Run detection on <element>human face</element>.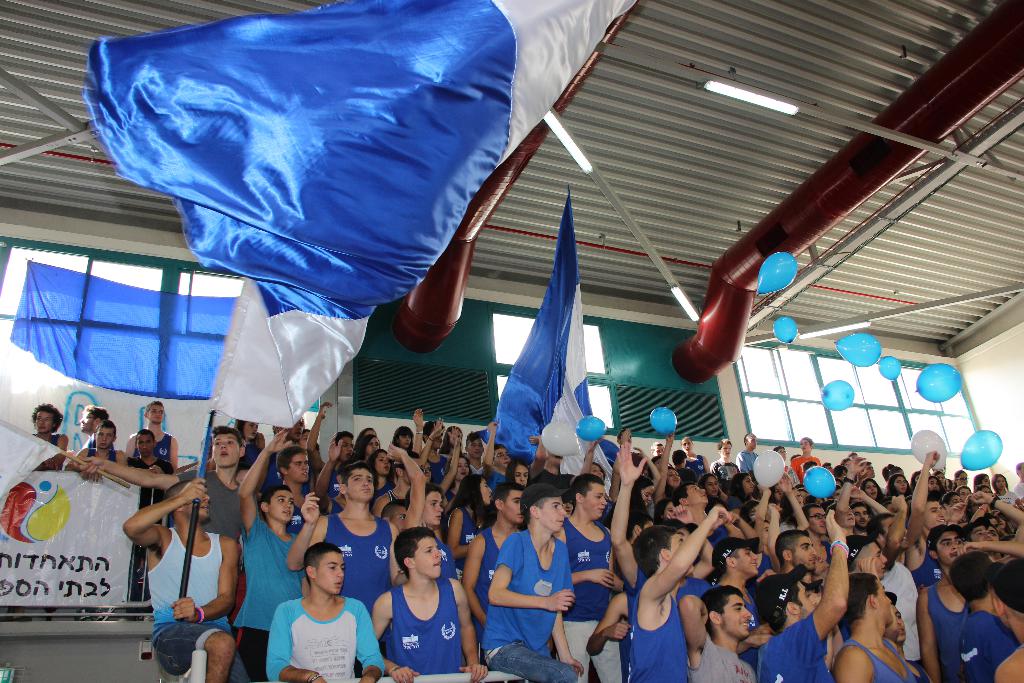
Result: 374, 452, 391, 473.
